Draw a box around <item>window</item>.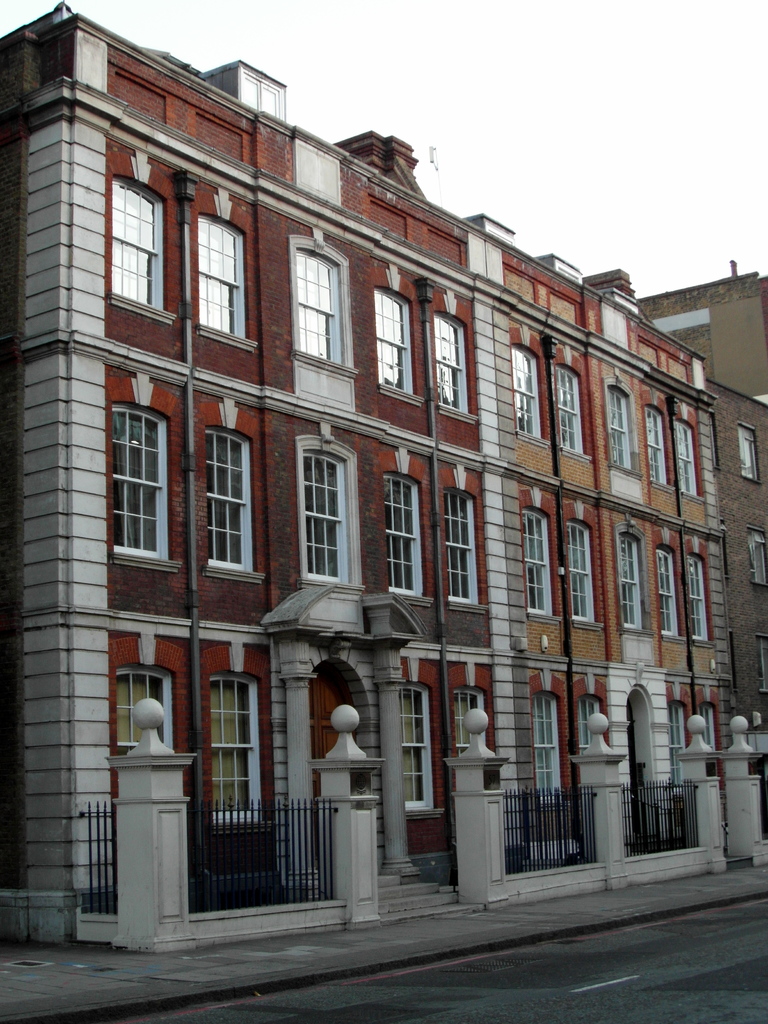
locate(655, 550, 685, 641).
